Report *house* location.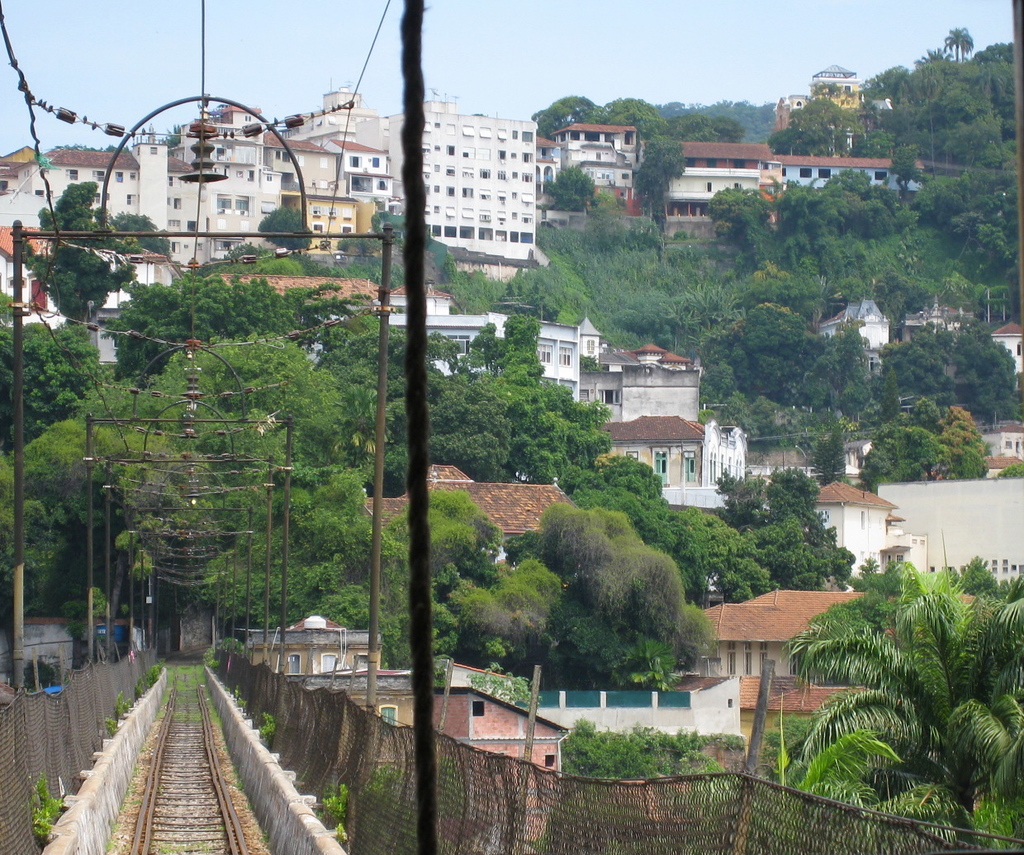
Report: [x1=801, y1=286, x2=883, y2=370].
